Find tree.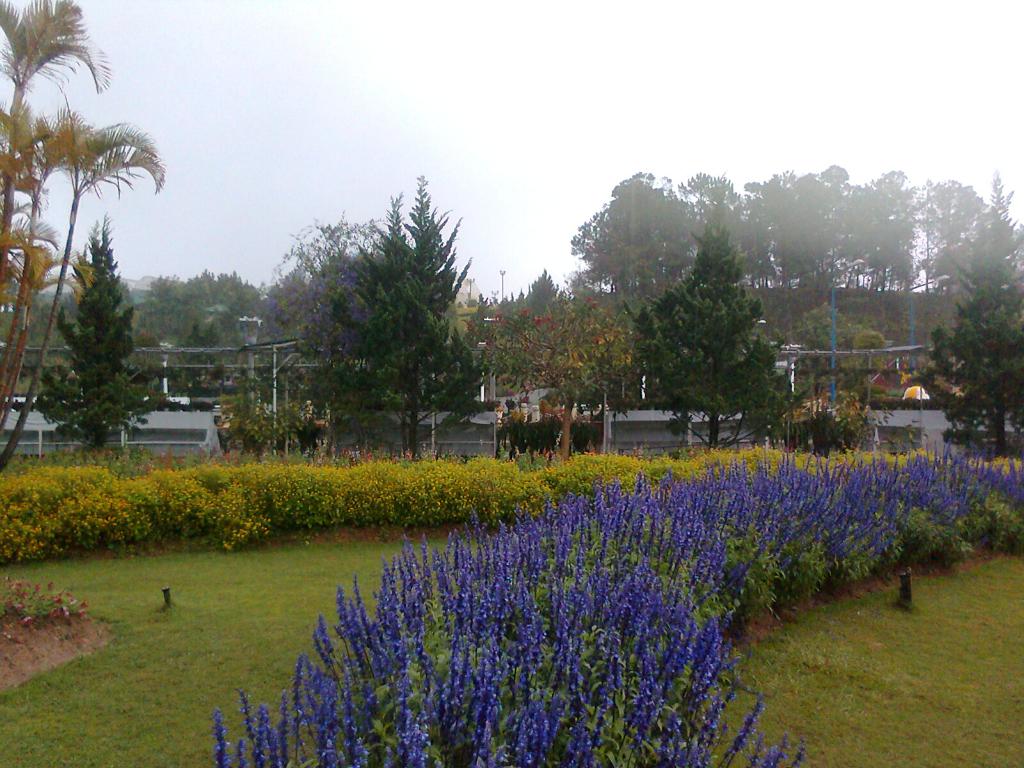
l=520, t=261, r=573, b=310.
